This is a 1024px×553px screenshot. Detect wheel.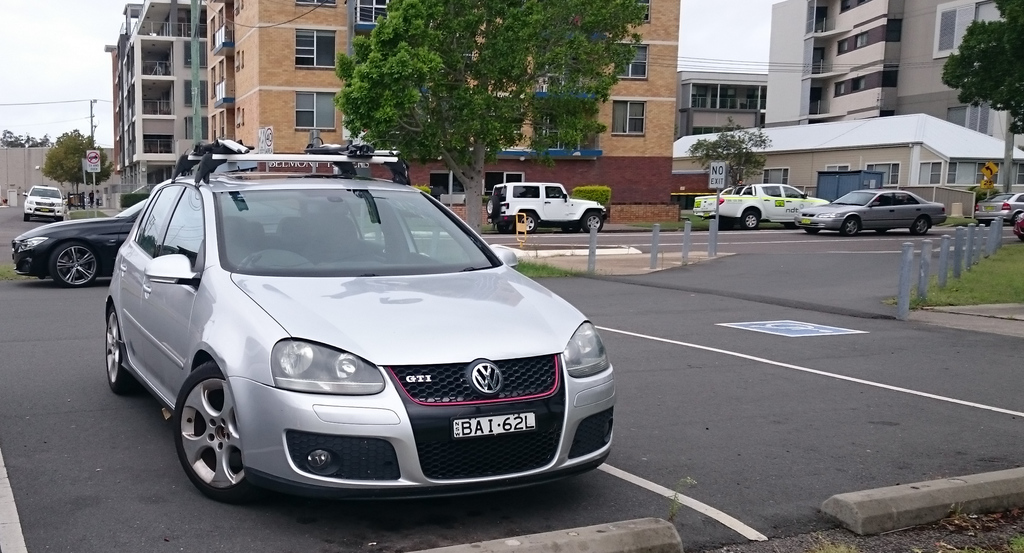
left=166, top=363, right=244, bottom=502.
